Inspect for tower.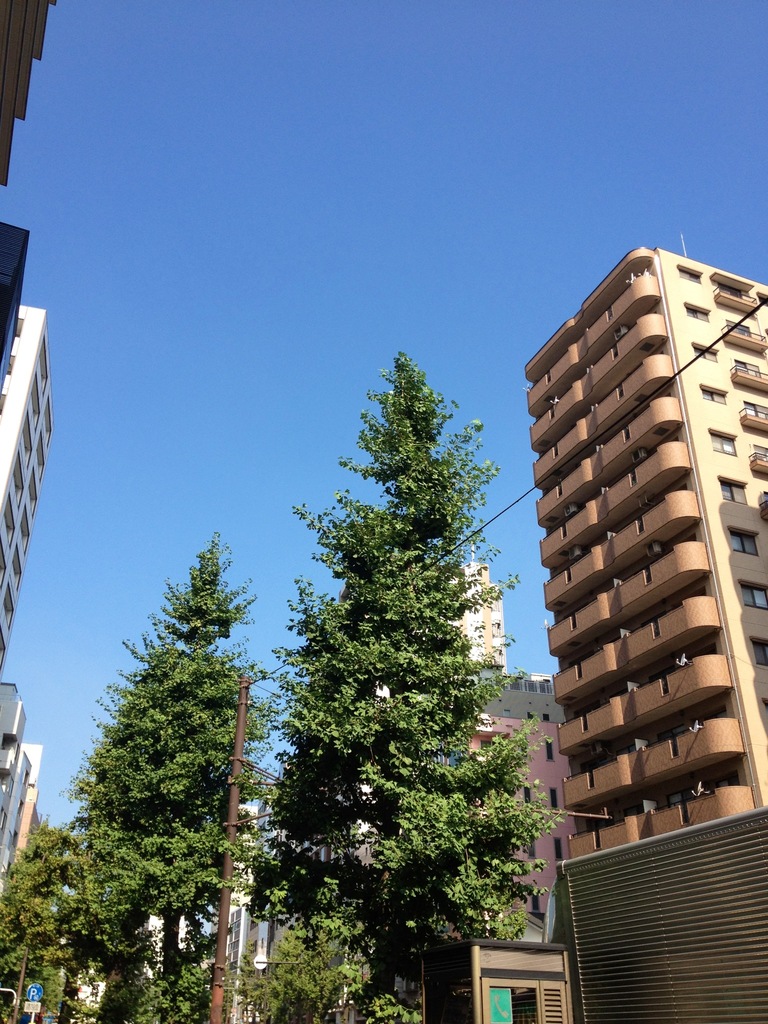
Inspection: Rect(0, 0, 37, 202).
